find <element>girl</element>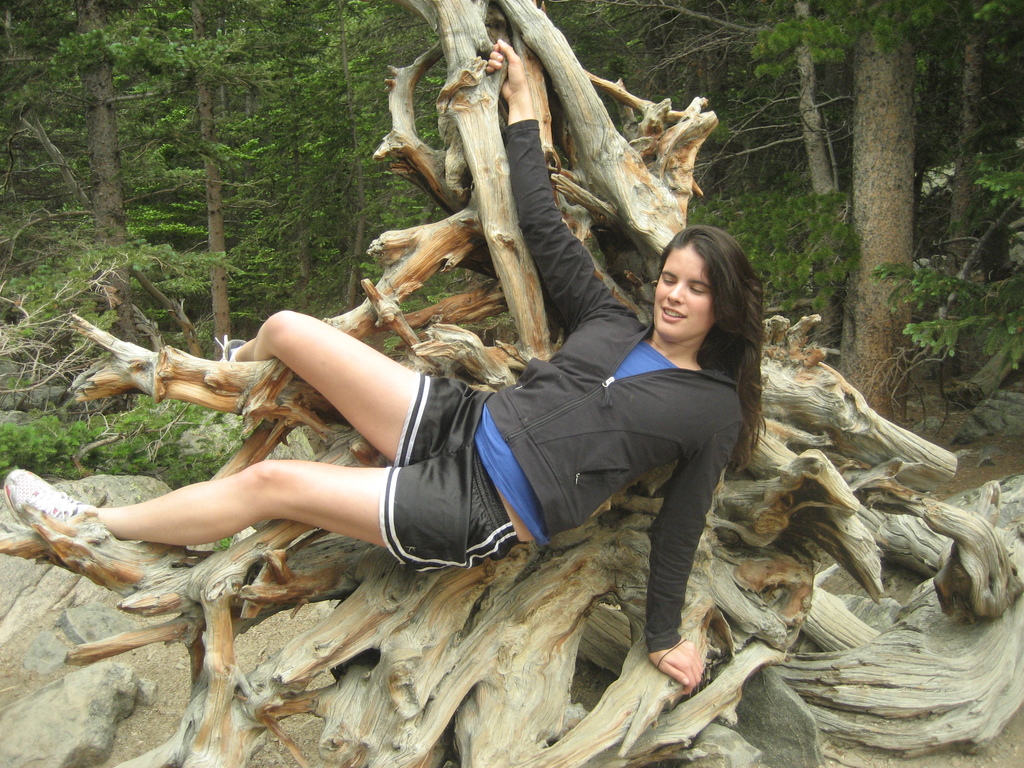
box(7, 40, 764, 696)
